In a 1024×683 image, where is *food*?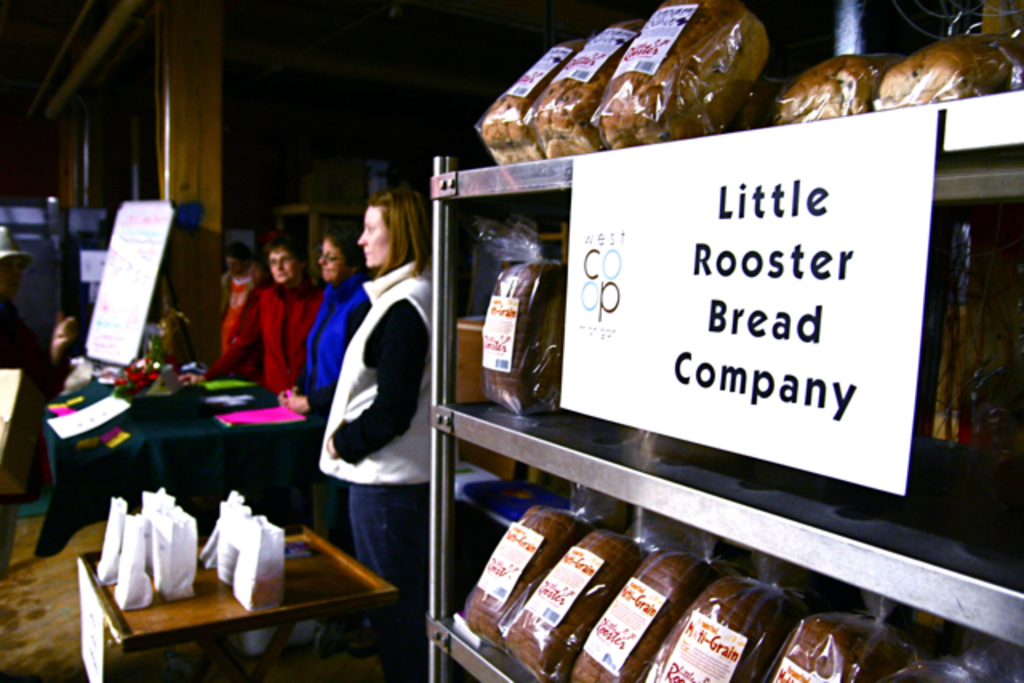
x1=482, y1=256, x2=571, y2=414.
